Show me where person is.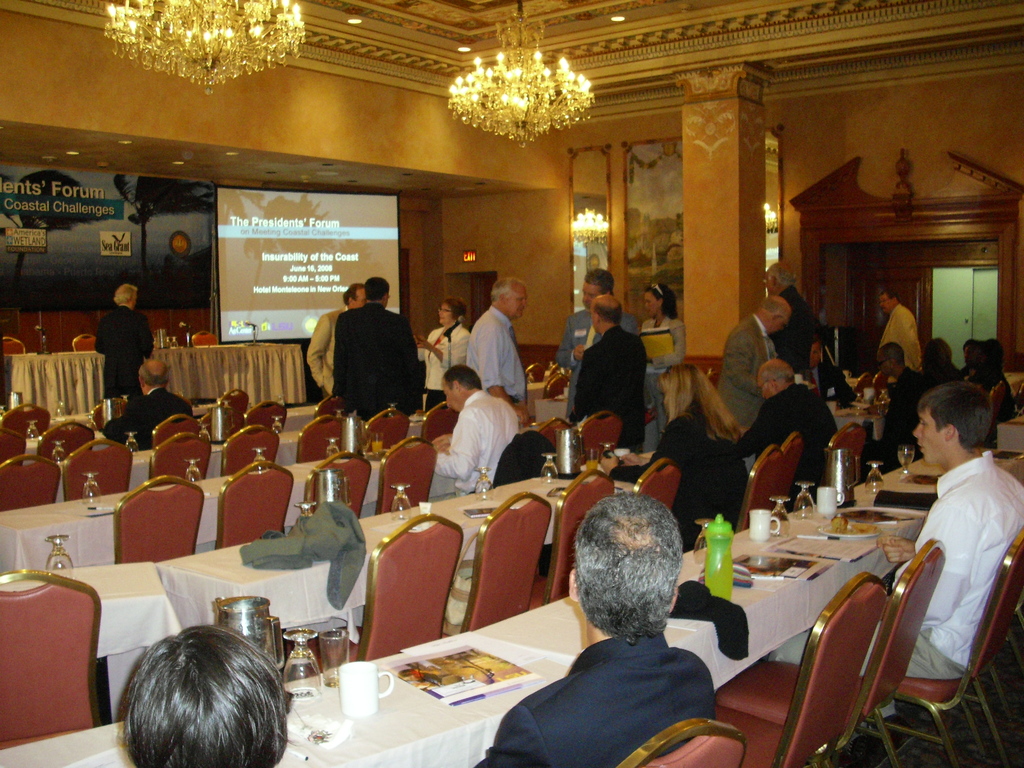
person is at {"left": 863, "top": 340, "right": 932, "bottom": 452}.
